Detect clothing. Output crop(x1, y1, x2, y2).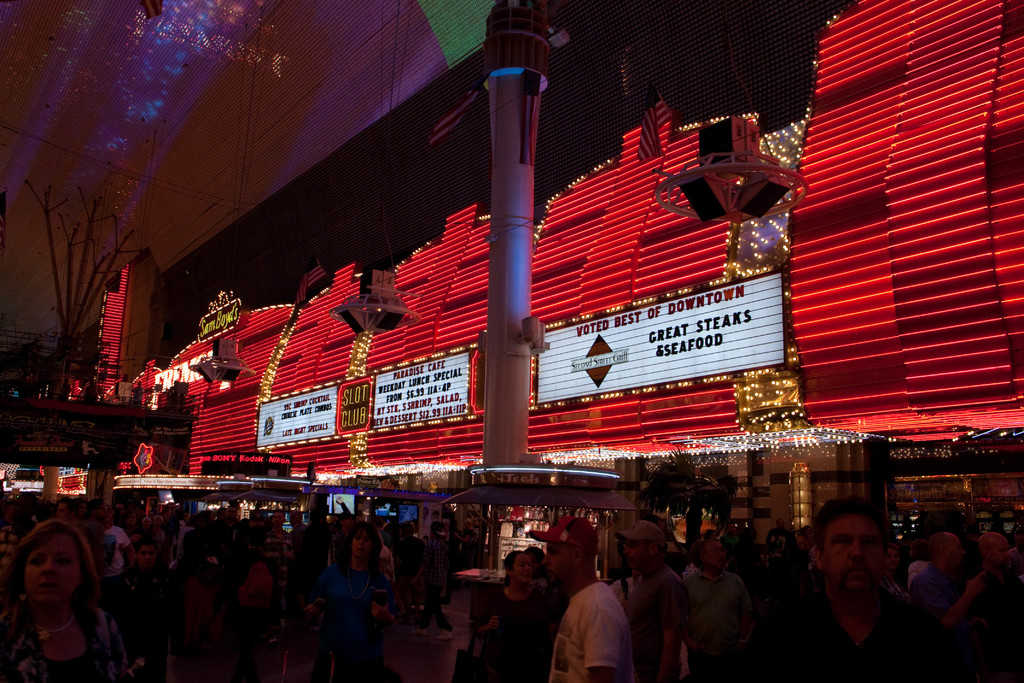
crop(239, 559, 276, 635).
